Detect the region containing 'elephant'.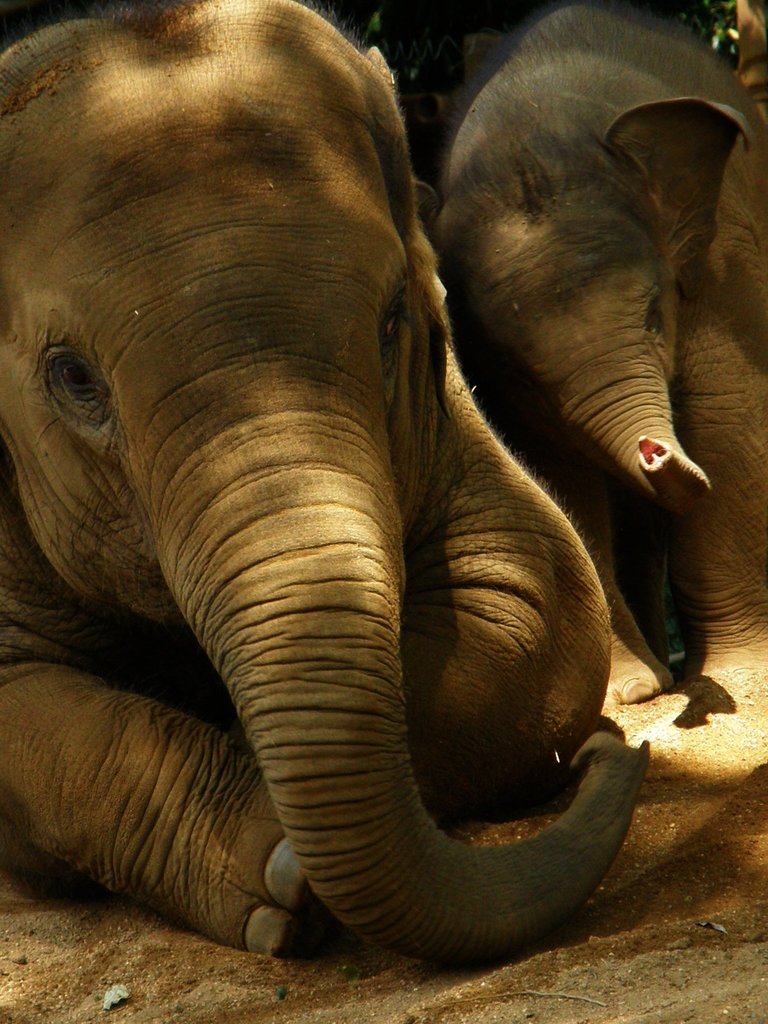
0/0/689/986.
